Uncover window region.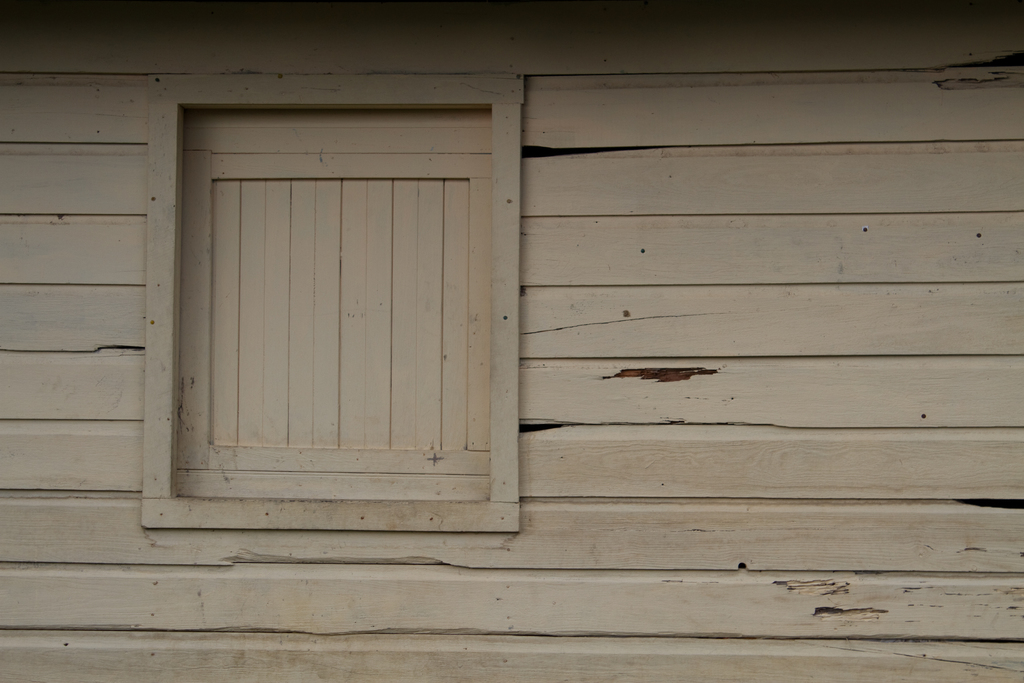
Uncovered: rect(156, 52, 520, 527).
